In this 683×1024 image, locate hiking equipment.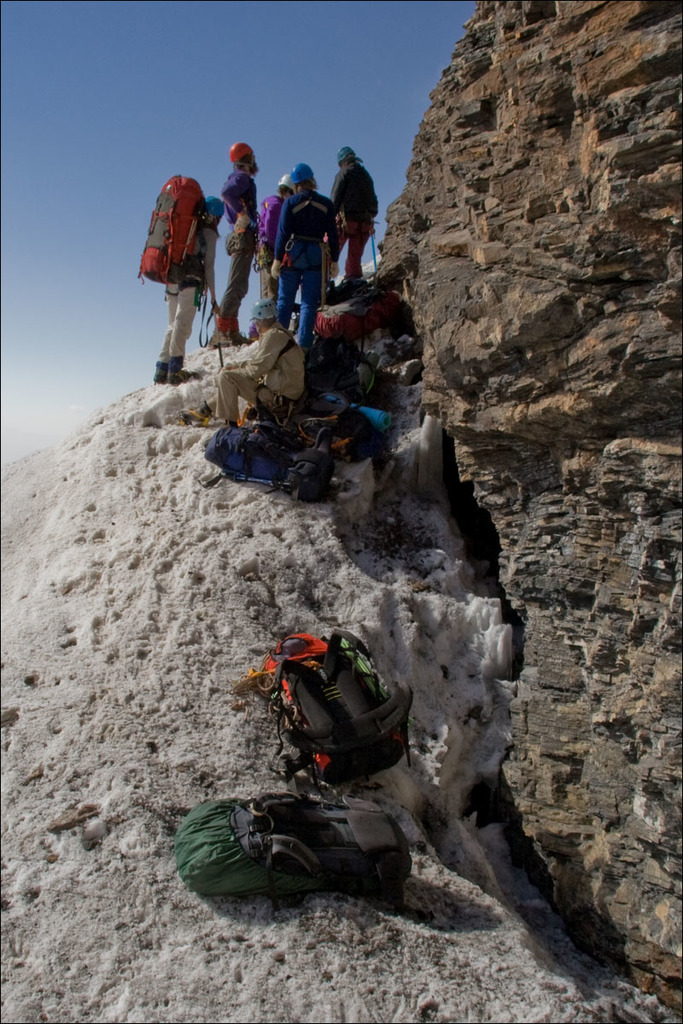
Bounding box: (140, 172, 215, 288).
